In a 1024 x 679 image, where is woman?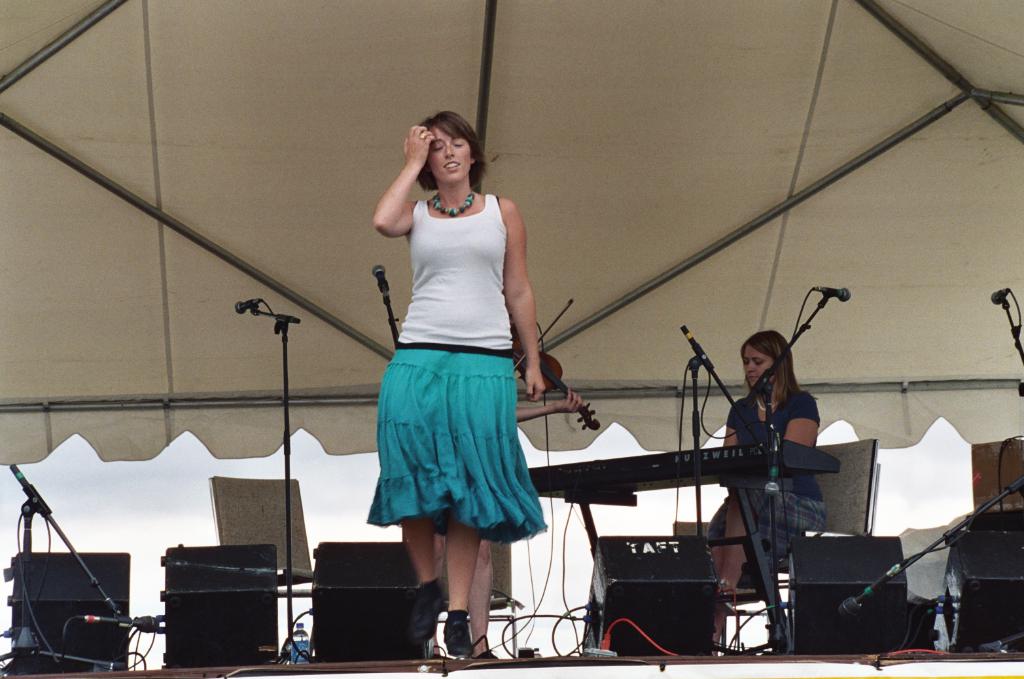
[433, 387, 582, 659].
